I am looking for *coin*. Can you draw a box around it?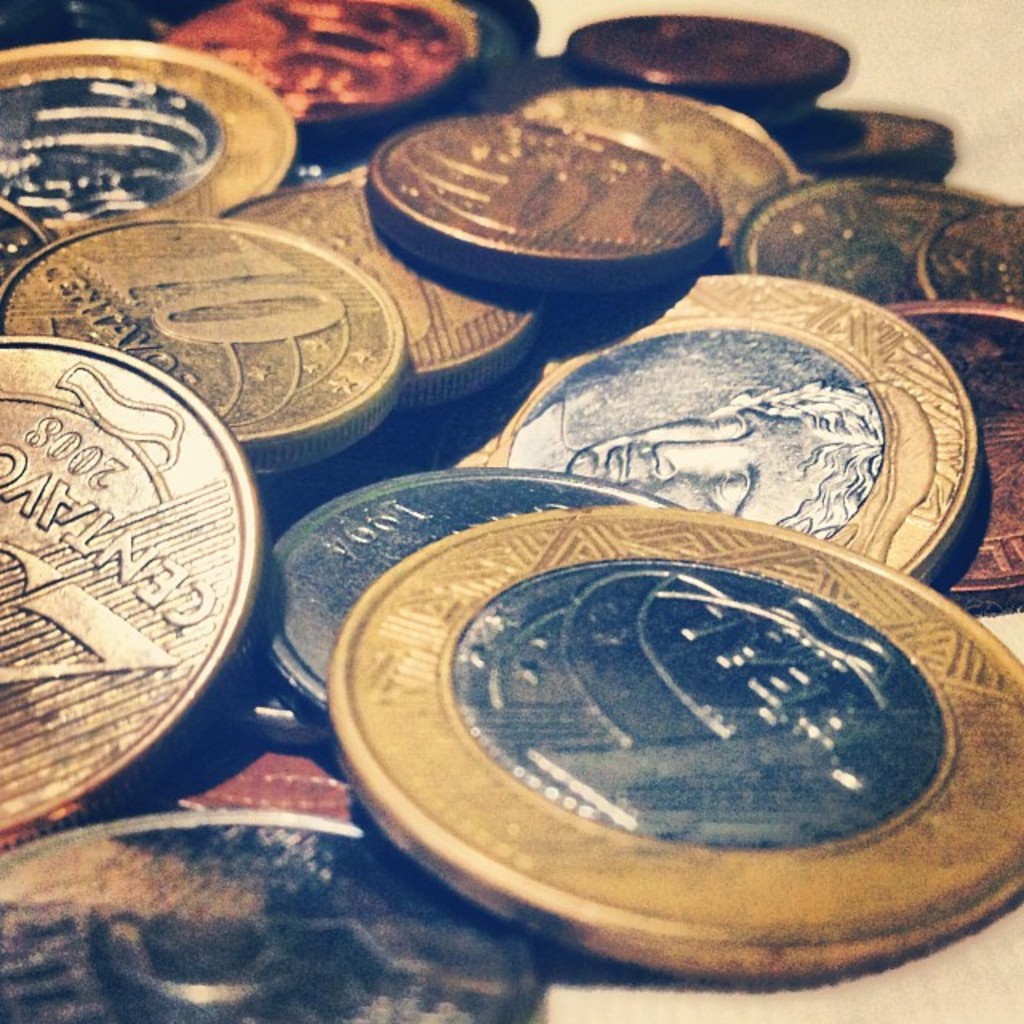
Sure, the bounding box is {"left": 358, "top": 109, "right": 730, "bottom": 290}.
